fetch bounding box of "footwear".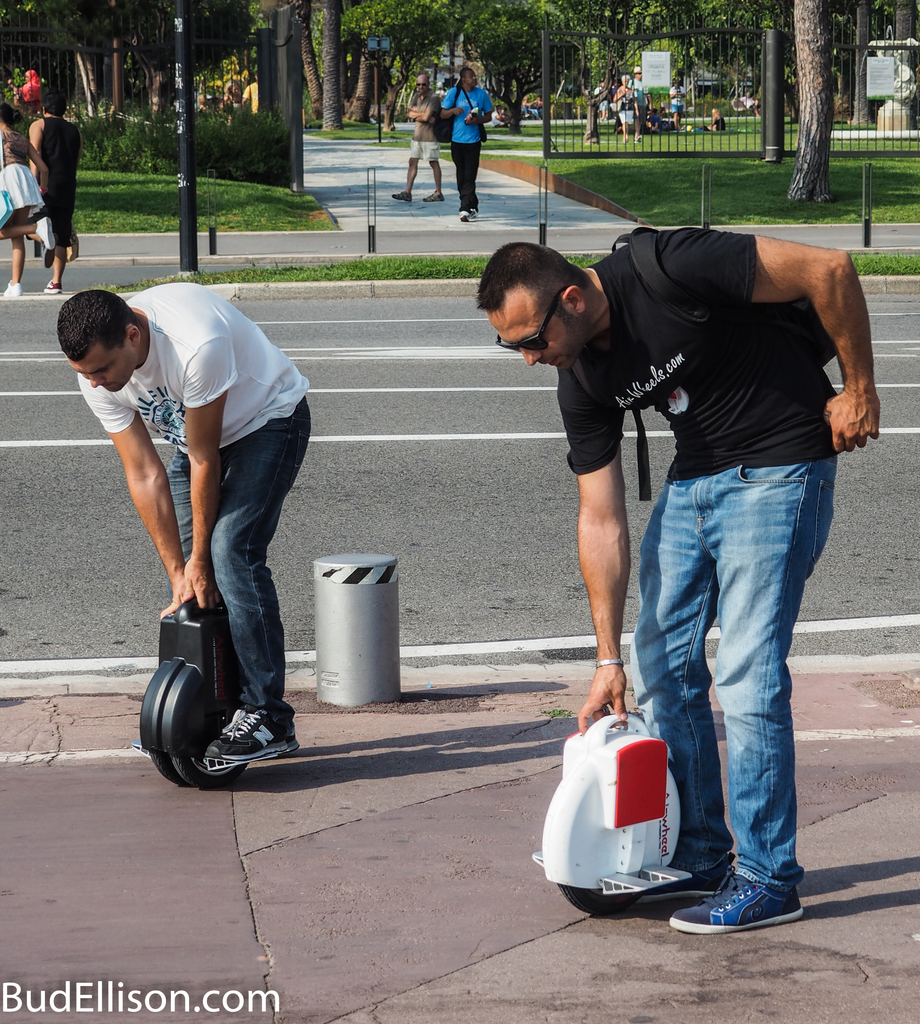
Bbox: crop(36, 225, 56, 249).
